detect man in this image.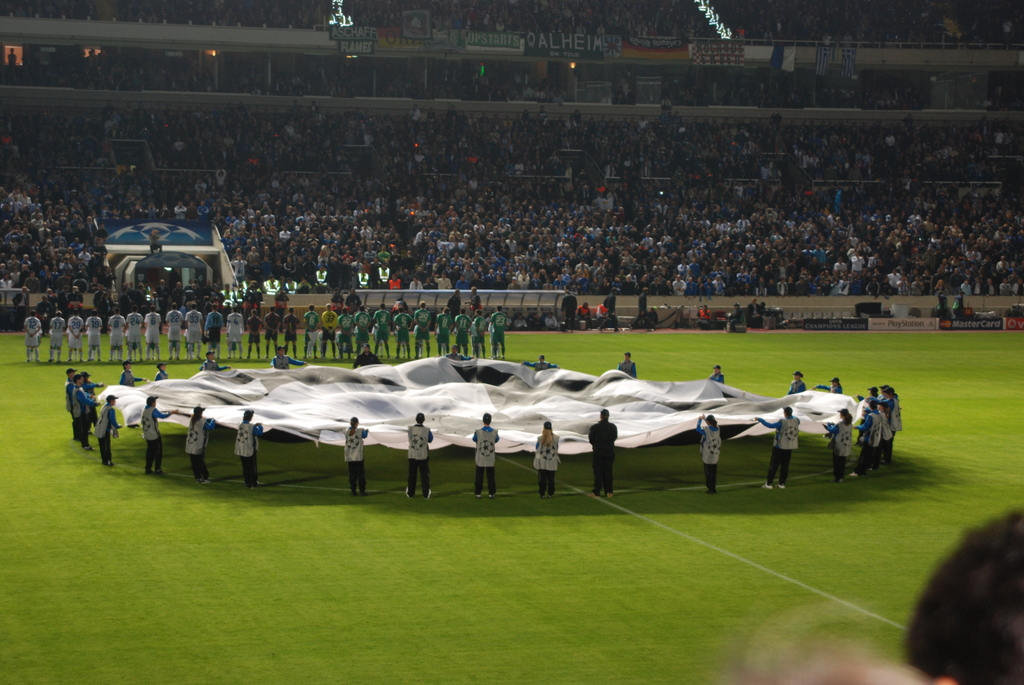
Detection: (408,276,420,289).
